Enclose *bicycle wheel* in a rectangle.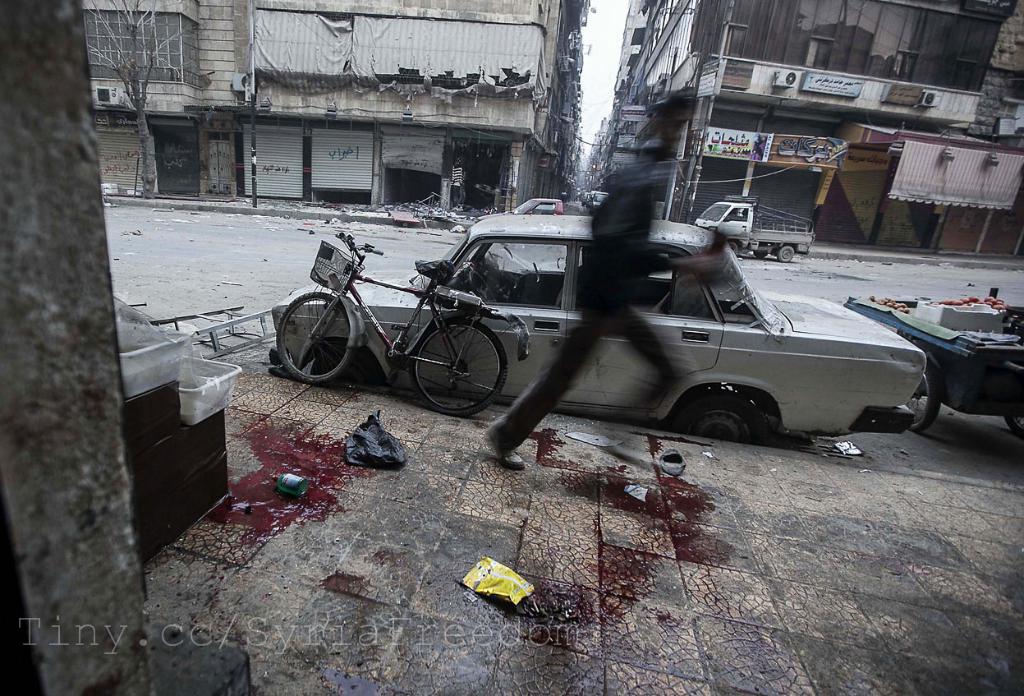
273, 292, 357, 385.
